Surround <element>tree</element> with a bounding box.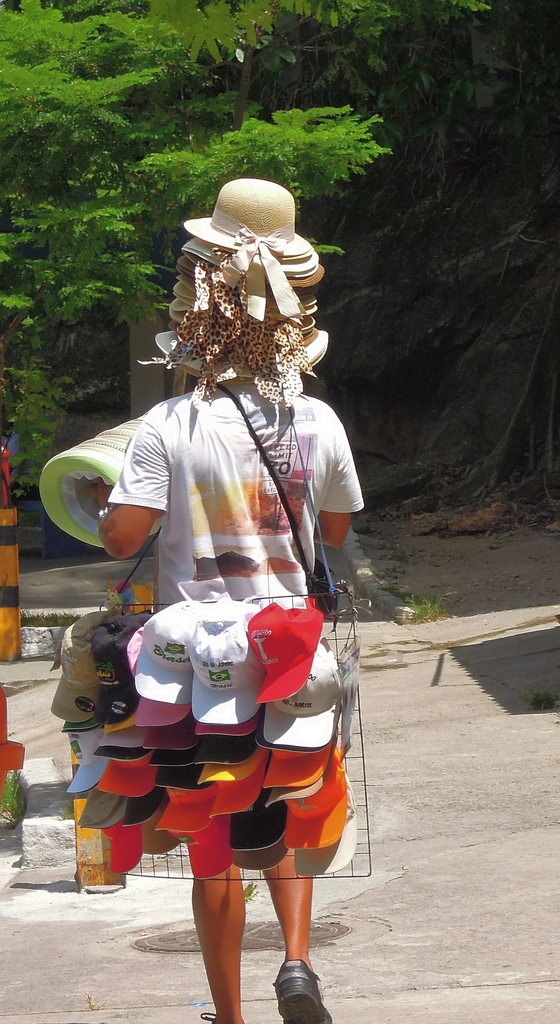
left=366, top=5, right=559, bottom=526.
